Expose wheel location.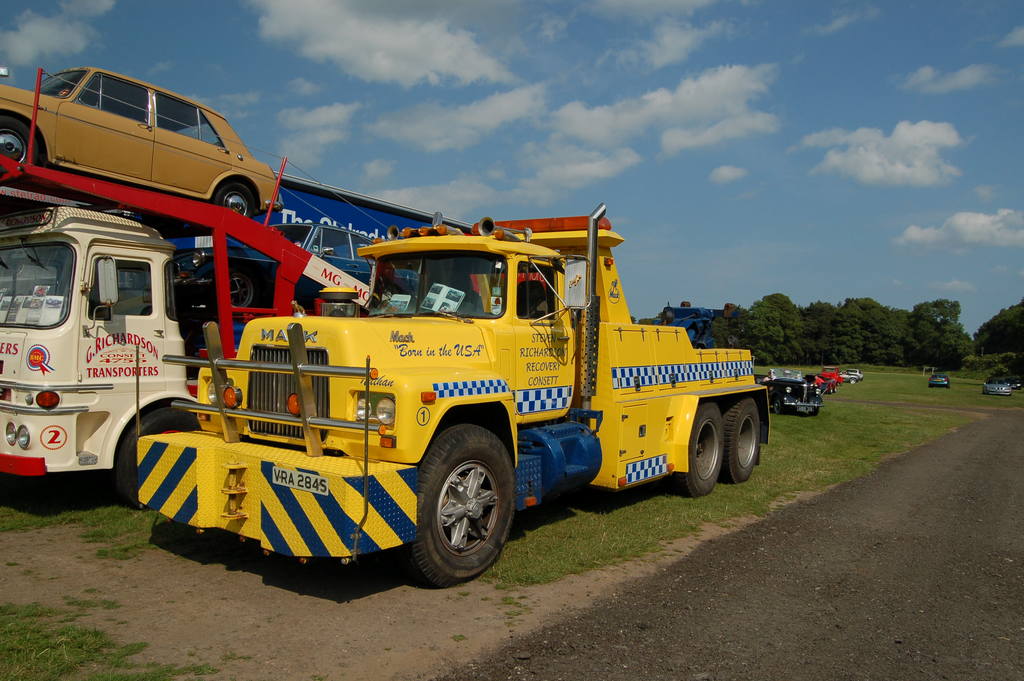
Exposed at box=[851, 377, 856, 383].
